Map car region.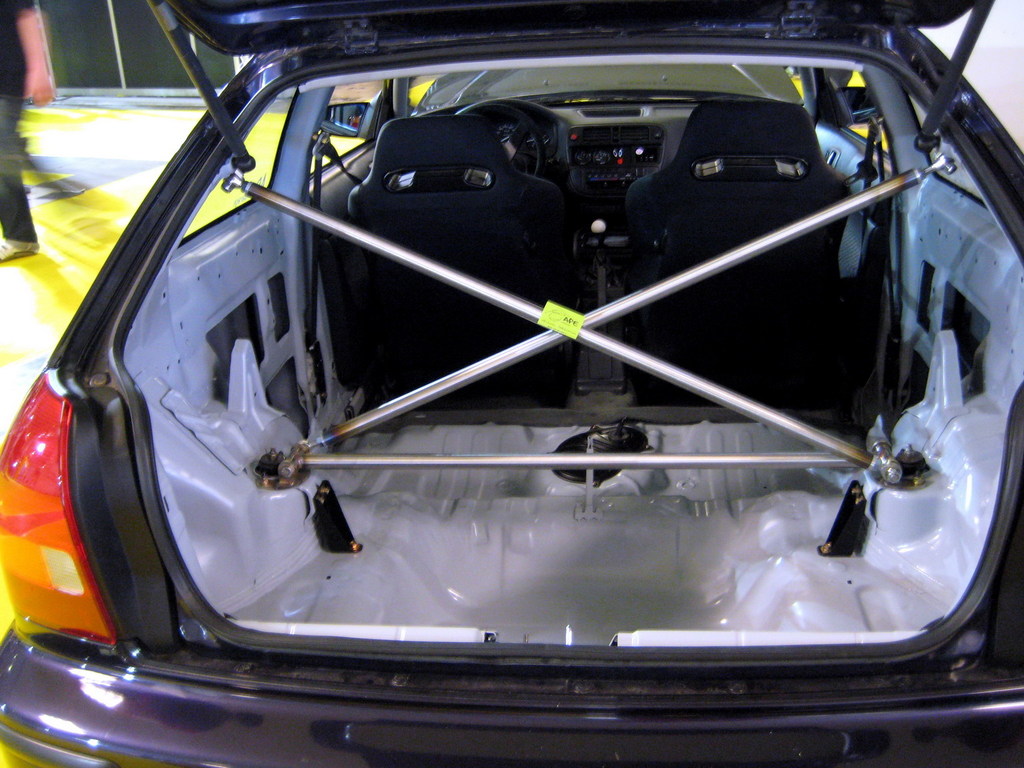
Mapped to bbox=[45, 19, 953, 767].
